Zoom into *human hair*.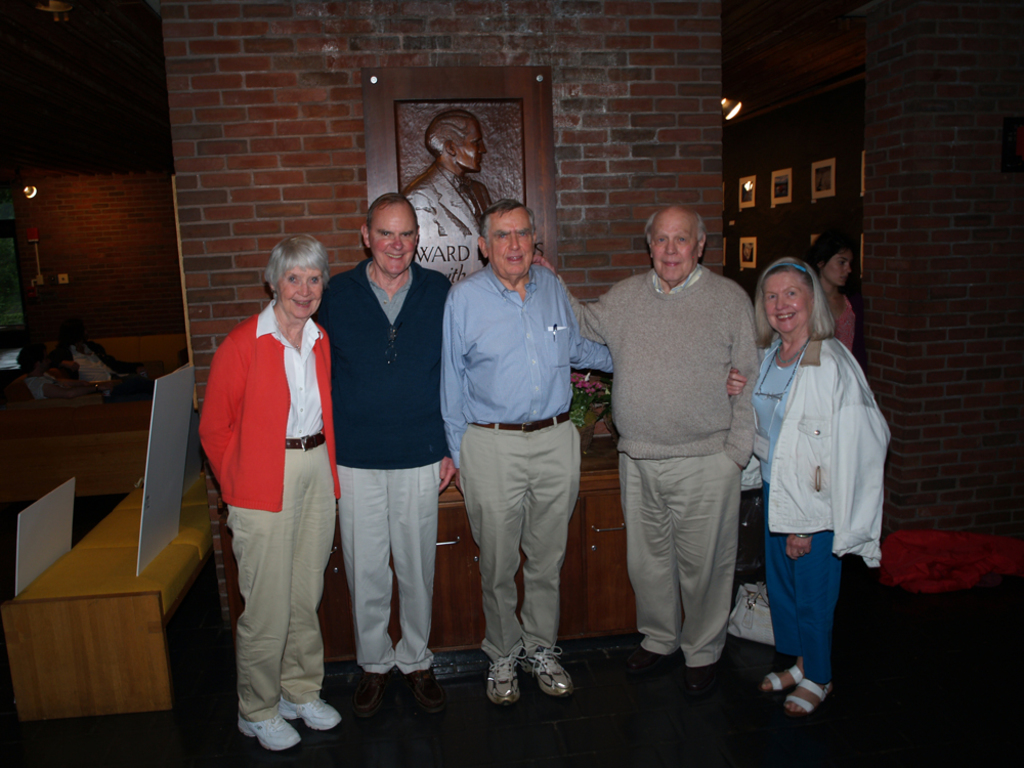
Zoom target: {"x1": 424, "y1": 109, "x2": 476, "y2": 160}.
